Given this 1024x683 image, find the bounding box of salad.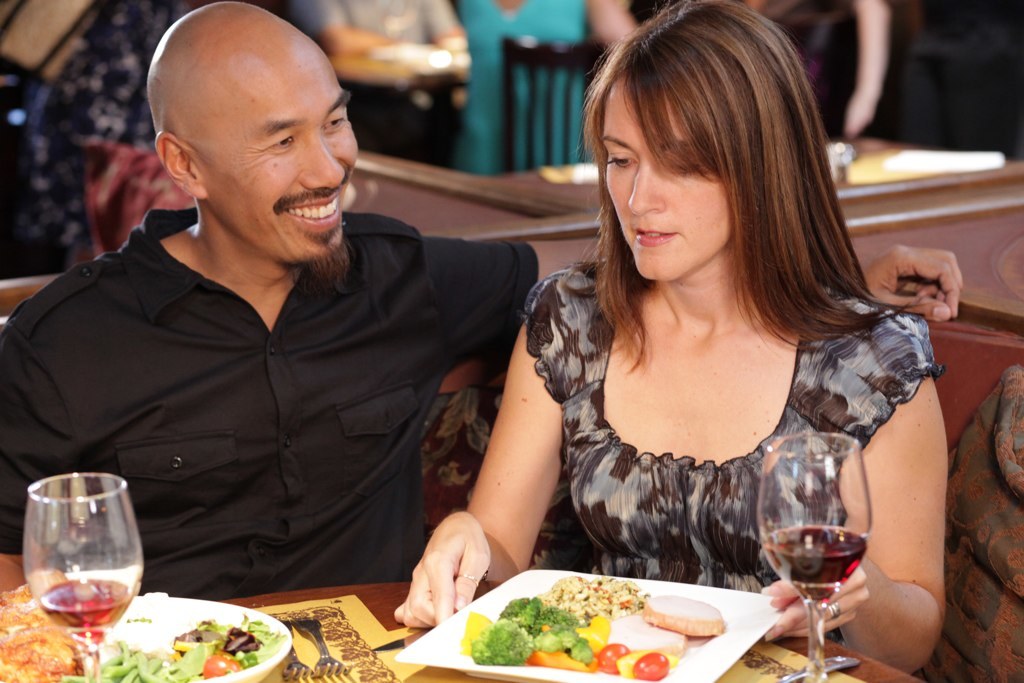
<bbox>99, 612, 283, 681</bbox>.
